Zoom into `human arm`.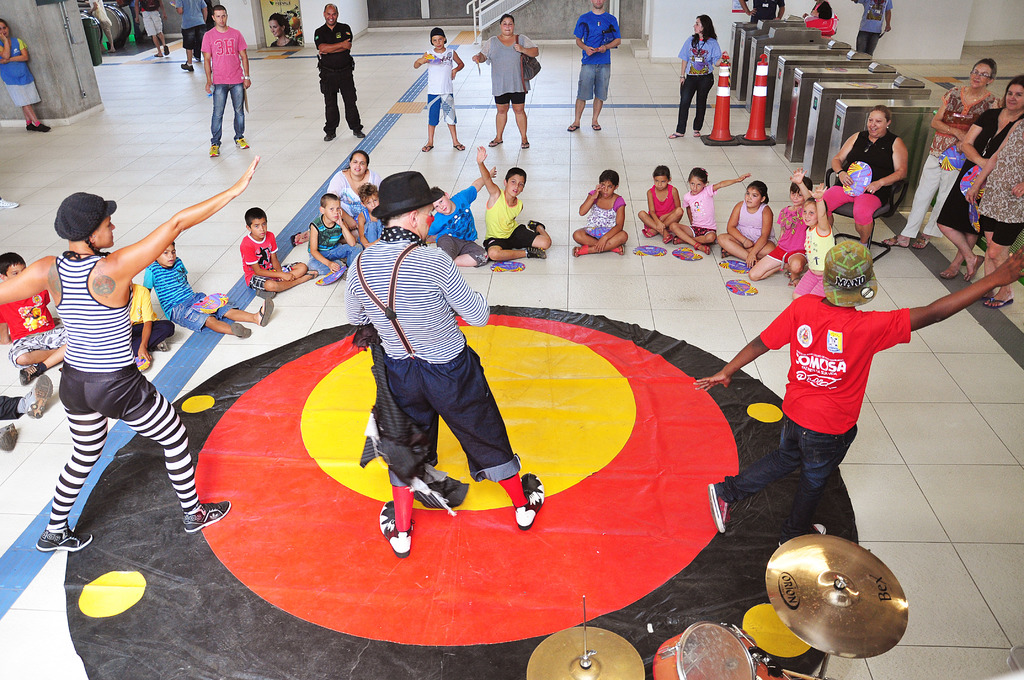
Zoom target: left=414, top=52, right=435, bottom=67.
